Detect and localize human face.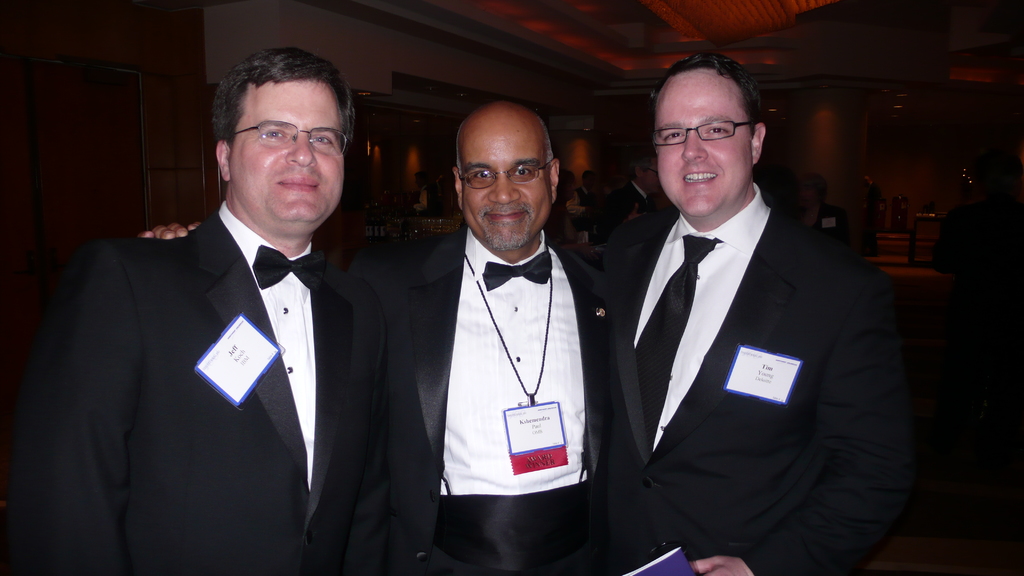
Localized at left=228, top=80, right=343, bottom=223.
